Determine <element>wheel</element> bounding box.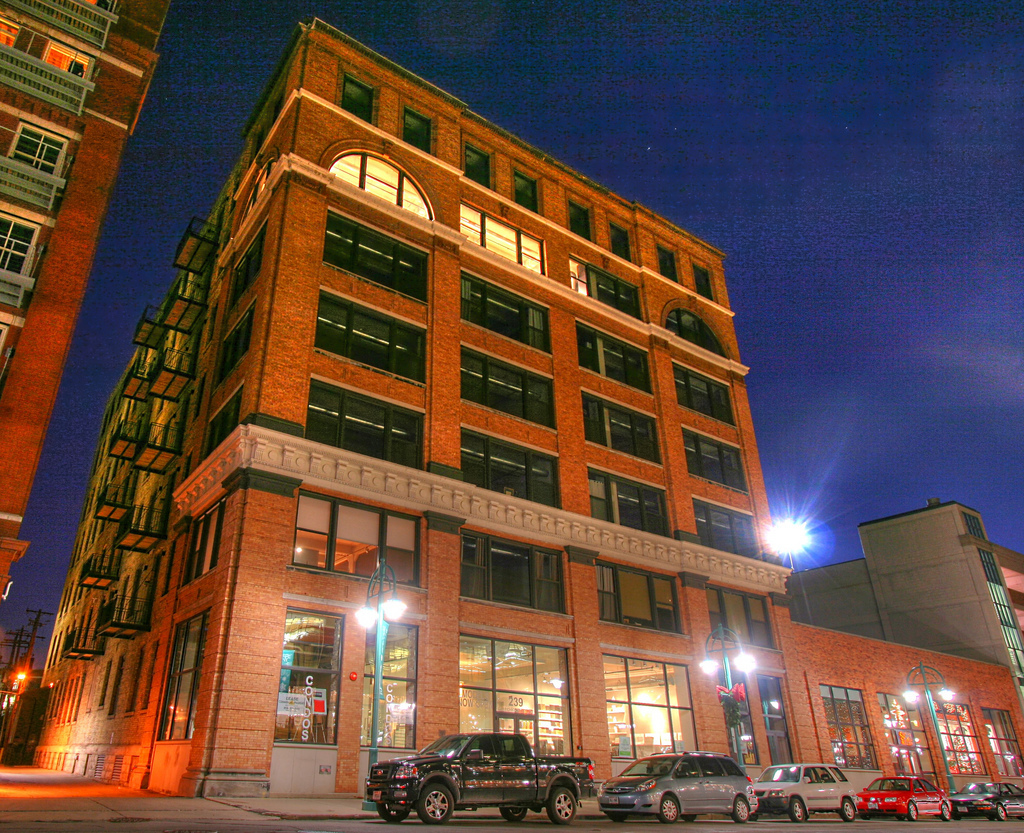
Determined: bbox=[909, 798, 922, 824].
